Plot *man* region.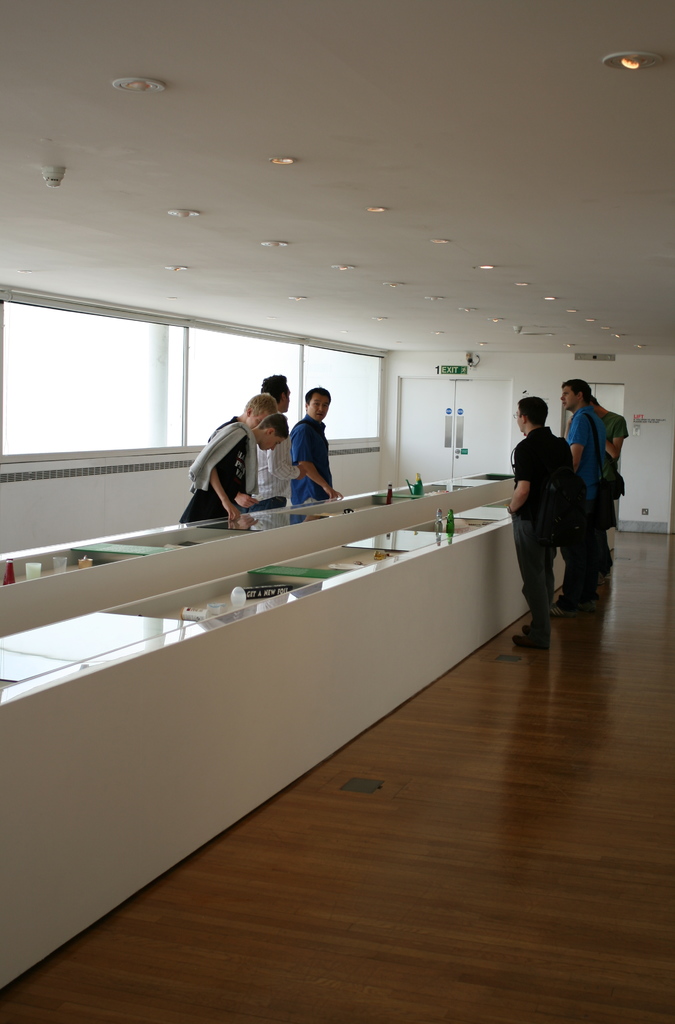
Plotted at locate(242, 371, 290, 513).
